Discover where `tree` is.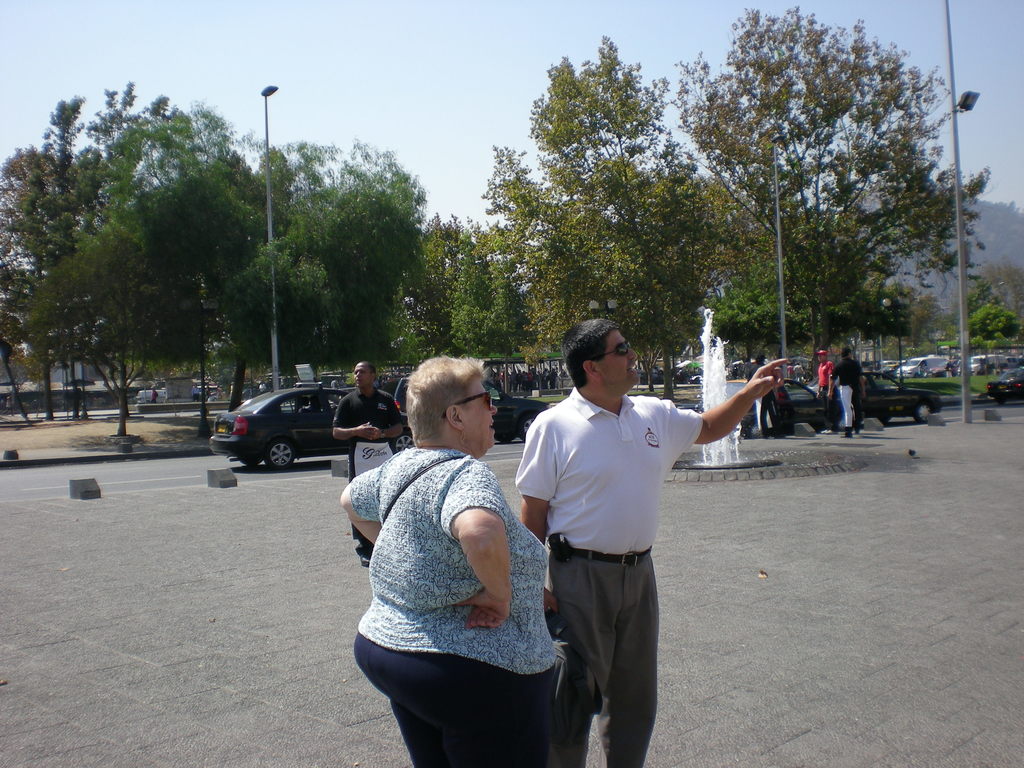
Discovered at box(449, 256, 541, 370).
